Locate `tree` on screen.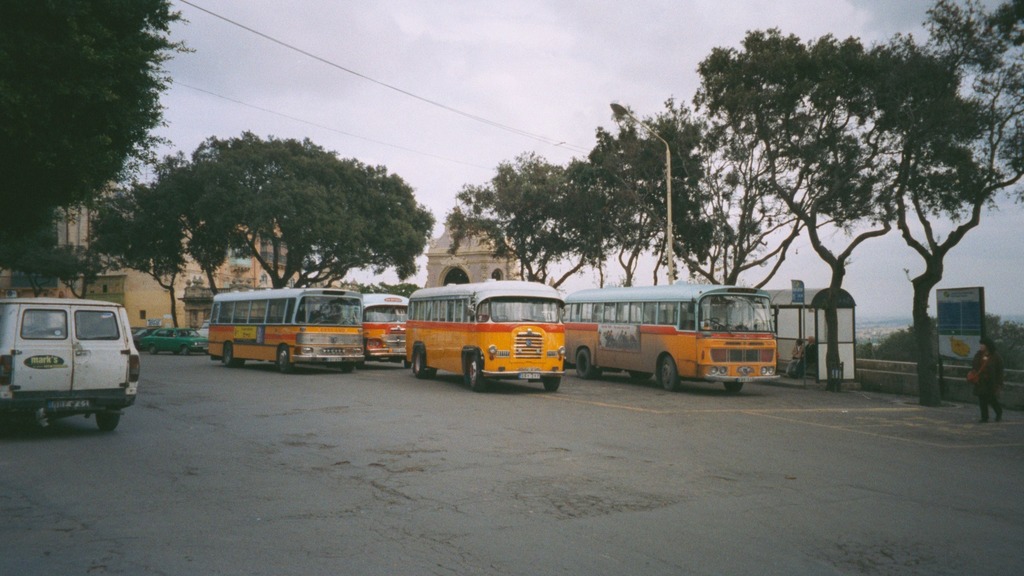
On screen at BBox(357, 277, 423, 295).
